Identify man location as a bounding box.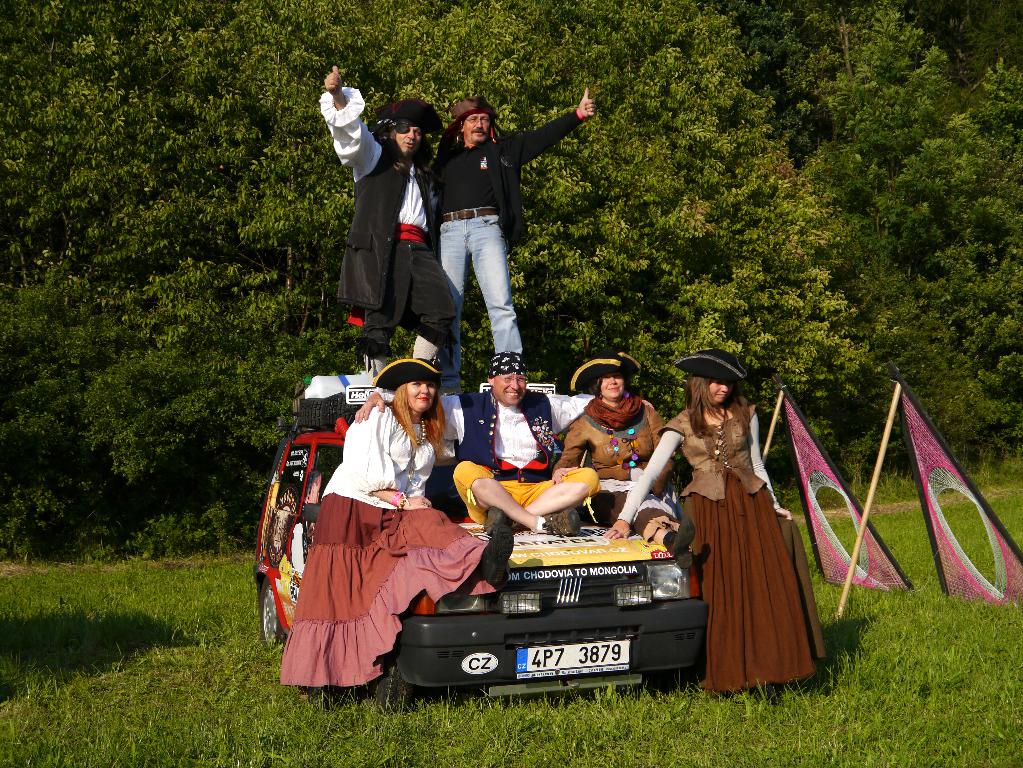
box=[417, 95, 576, 369].
